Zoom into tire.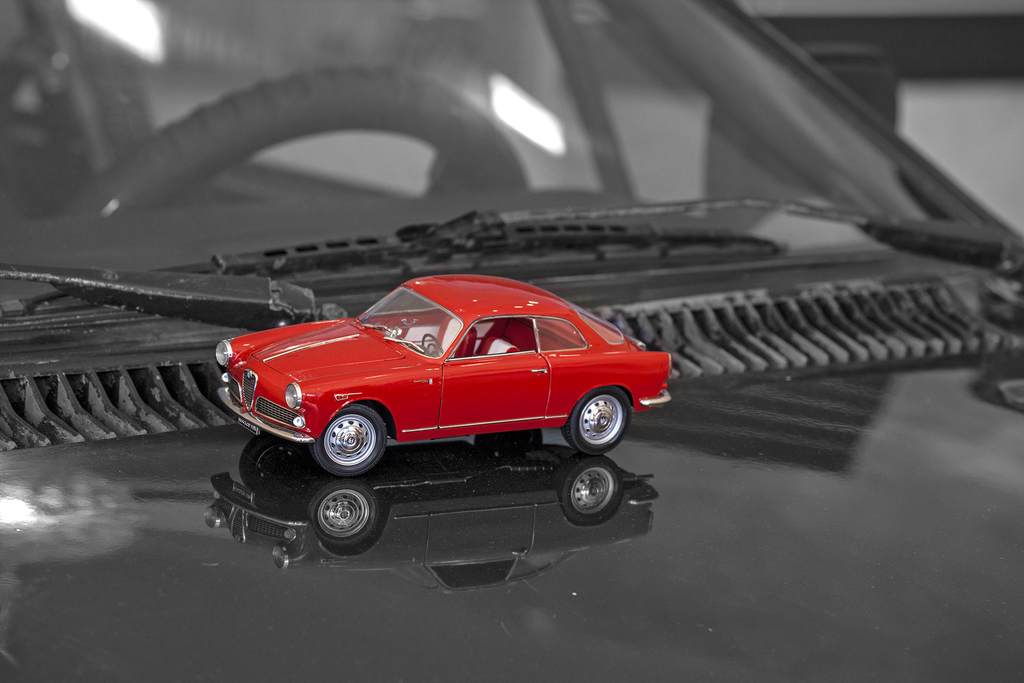
Zoom target: 559,391,628,456.
